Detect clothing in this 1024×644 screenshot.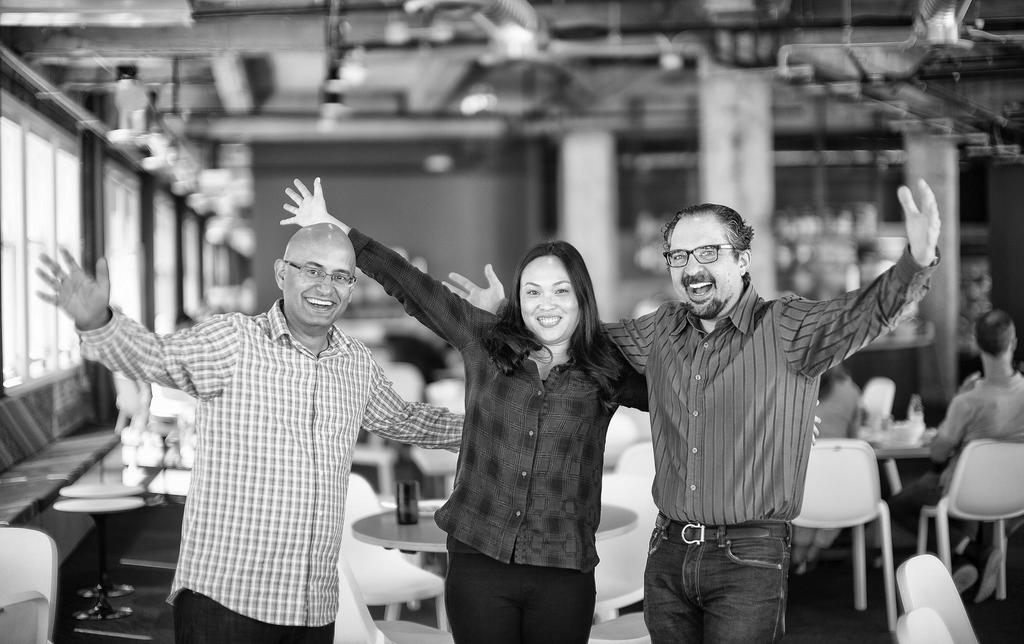
Detection: 99/242/453/627.
